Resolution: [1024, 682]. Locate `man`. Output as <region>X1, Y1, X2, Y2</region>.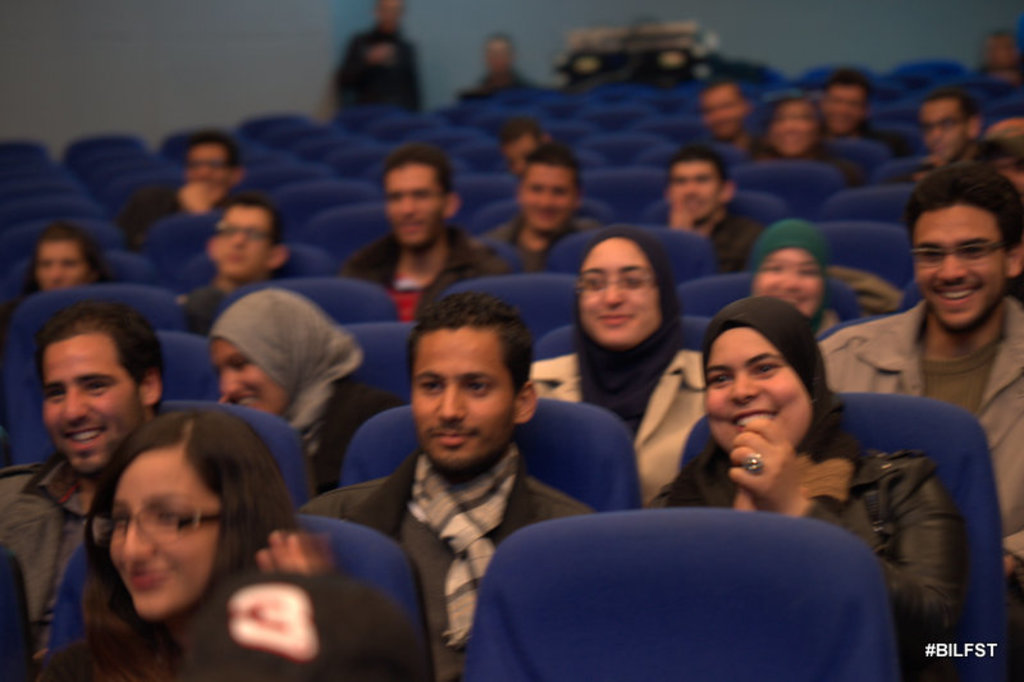
<region>492, 119, 550, 188</region>.
